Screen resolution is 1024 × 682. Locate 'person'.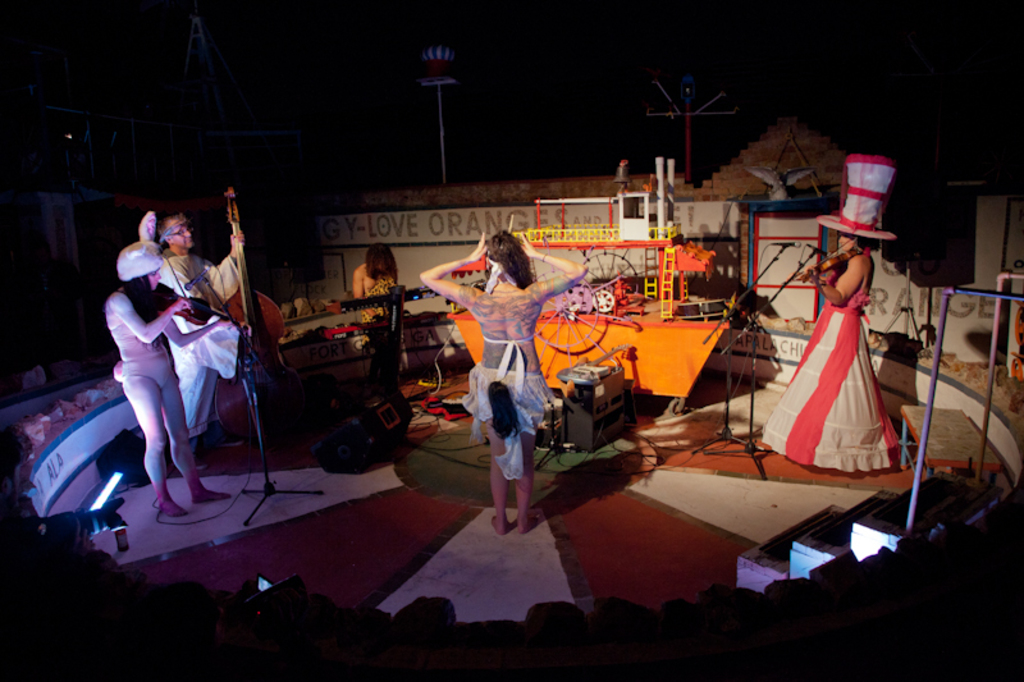
rect(156, 215, 247, 459).
